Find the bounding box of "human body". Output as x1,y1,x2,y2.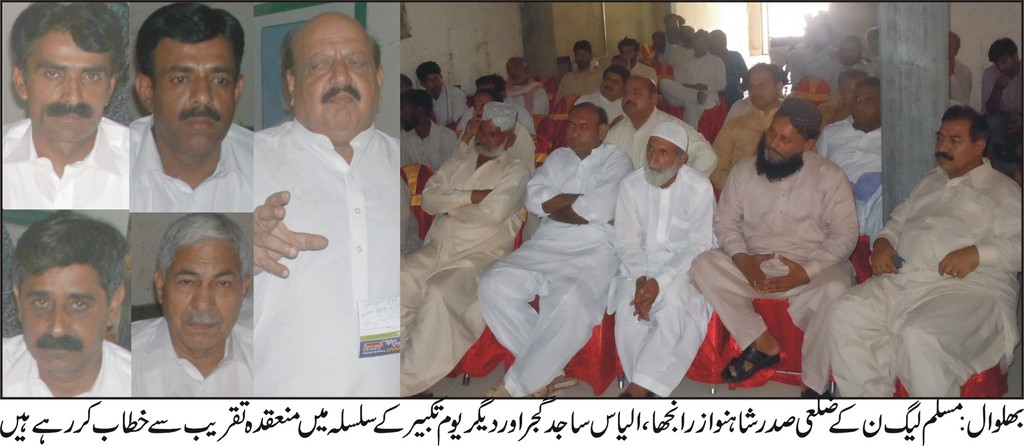
431,81,467,128.
